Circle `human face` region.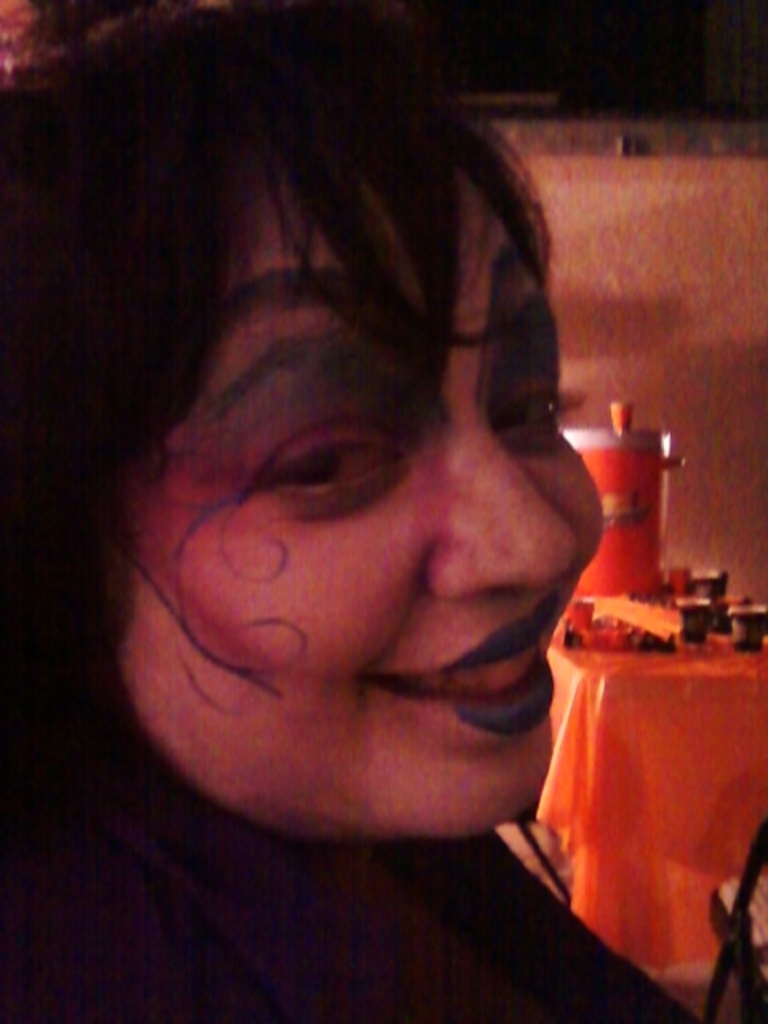
Region: x1=110, y1=139, x2=602, y2=838.
